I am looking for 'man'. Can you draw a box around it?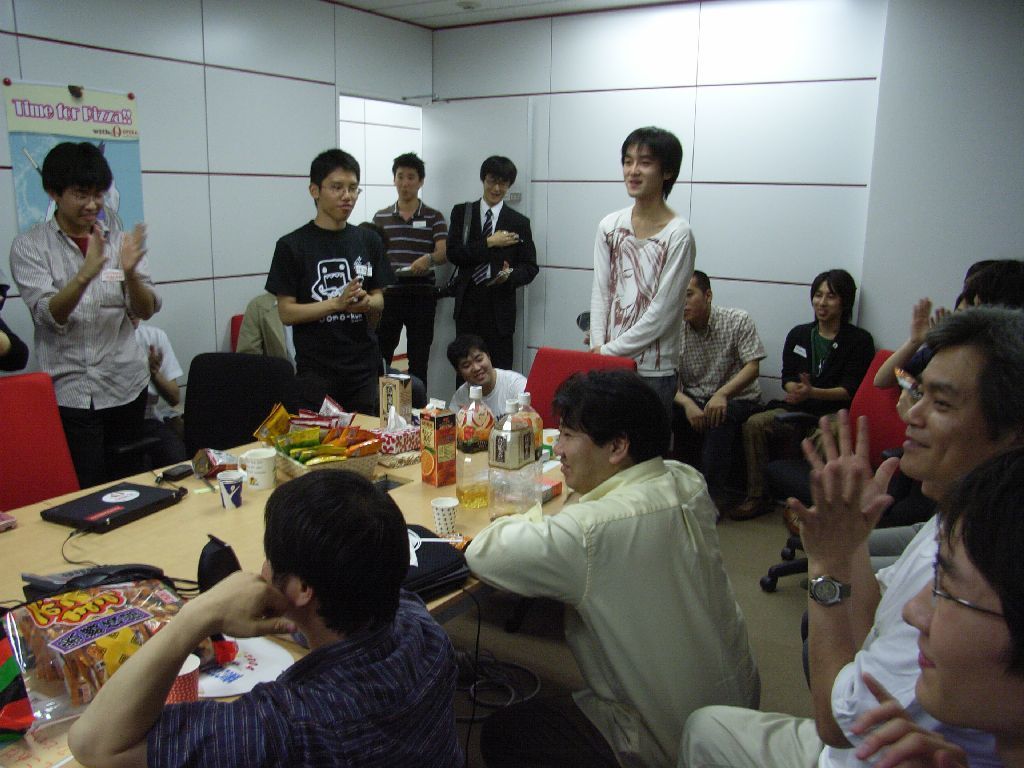
Sure, the bounding box is (x1=676, y1=303, x2=1023, y2=767).
